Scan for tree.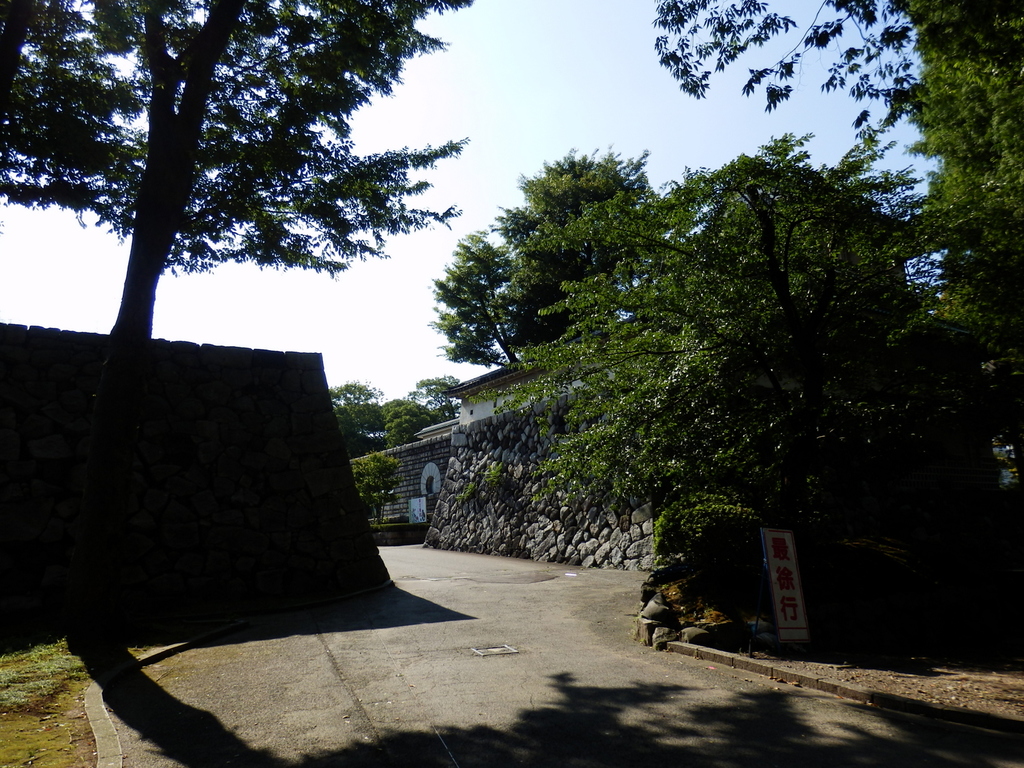
Scan result: [0, 0, 474, 640].
